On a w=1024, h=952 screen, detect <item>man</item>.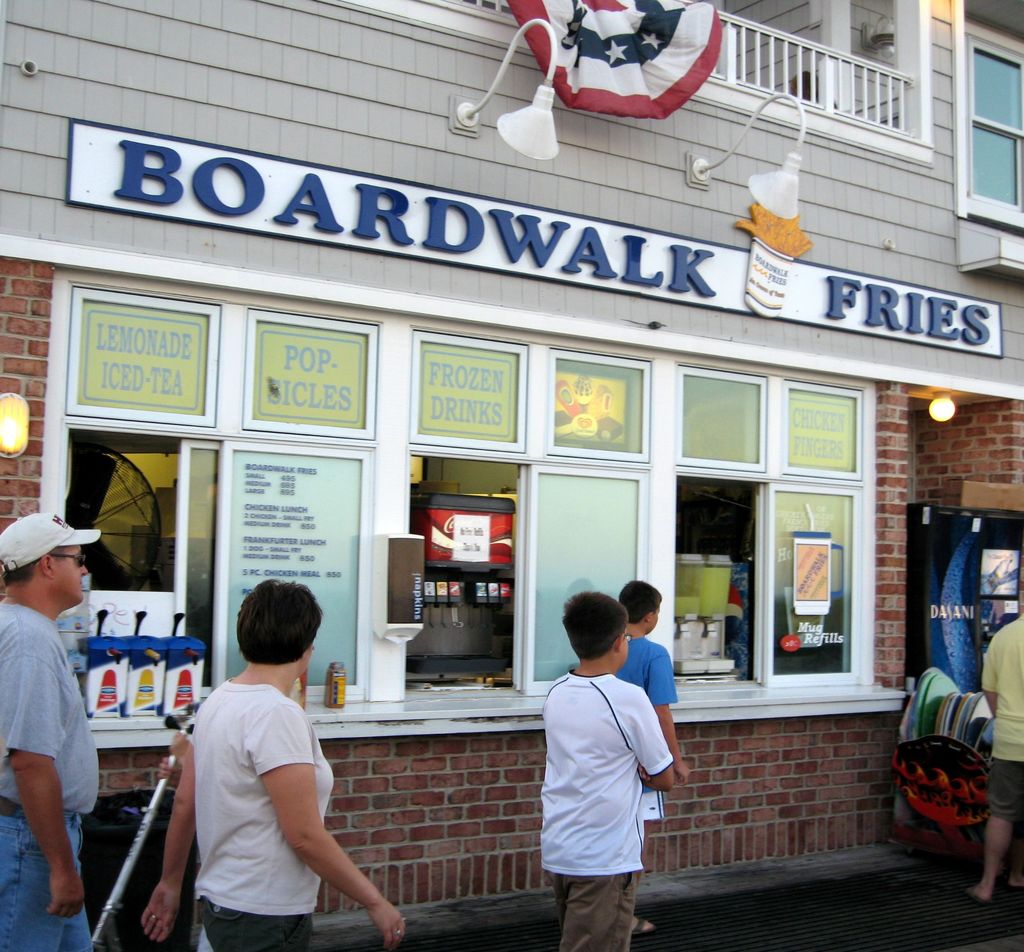
l=134, t=591, r=407, b=949.
